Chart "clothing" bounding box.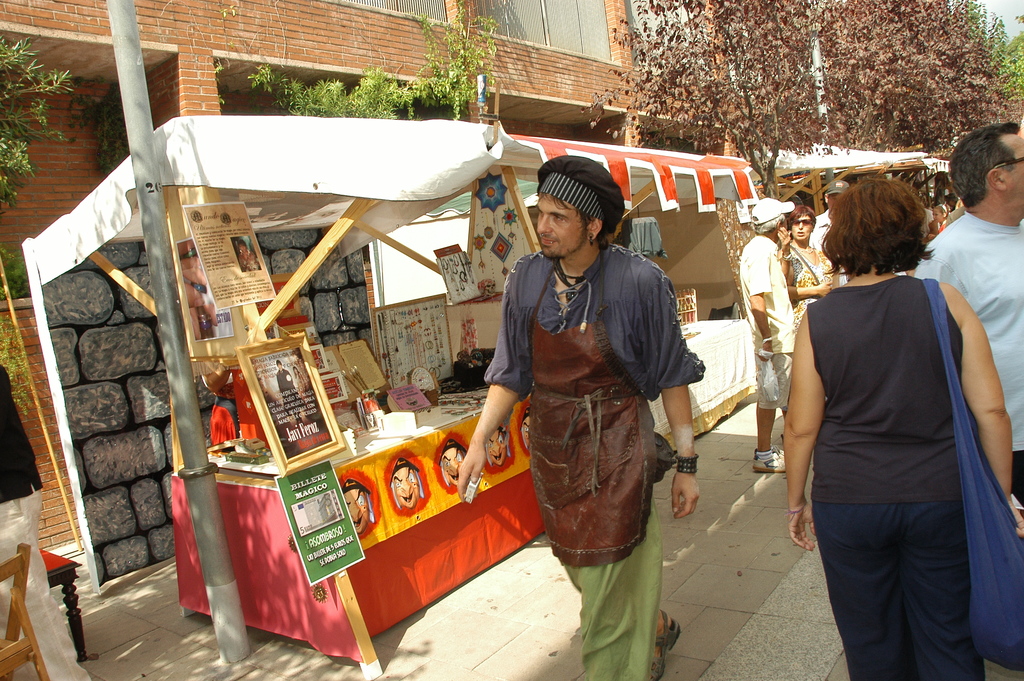
Charted: box(497, 209, 704, 599).
